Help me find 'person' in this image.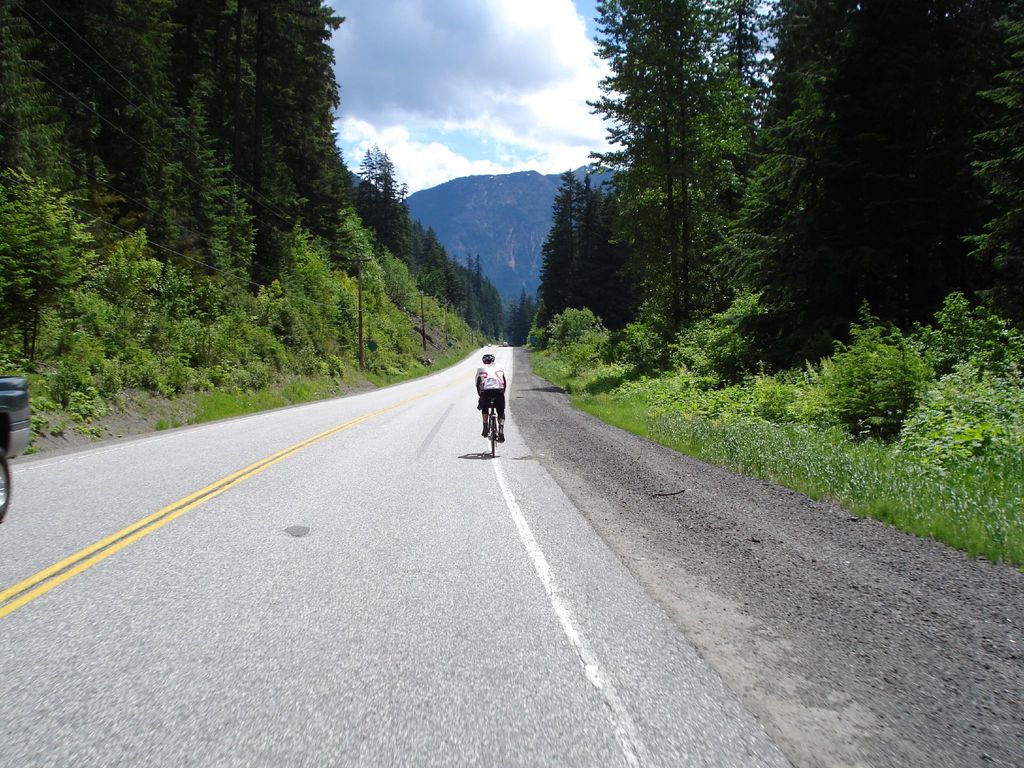
Found it: (left=465, top=351, right=513, bottom=459).
